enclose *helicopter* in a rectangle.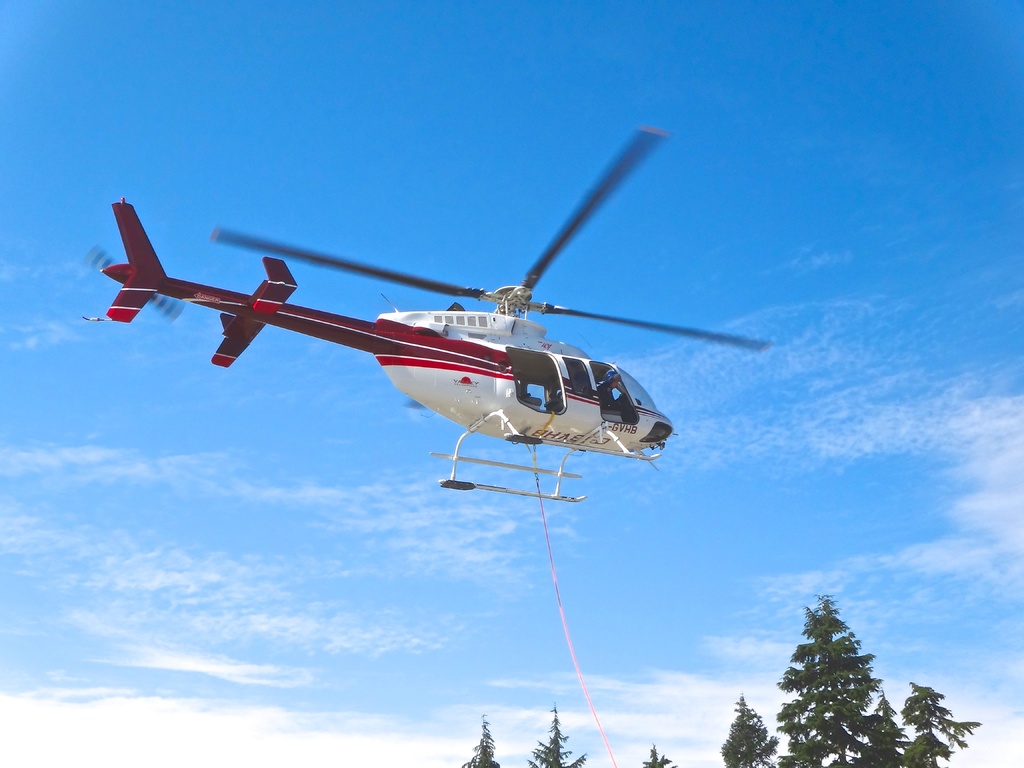
l=76, t=122, r=773, b=504.
